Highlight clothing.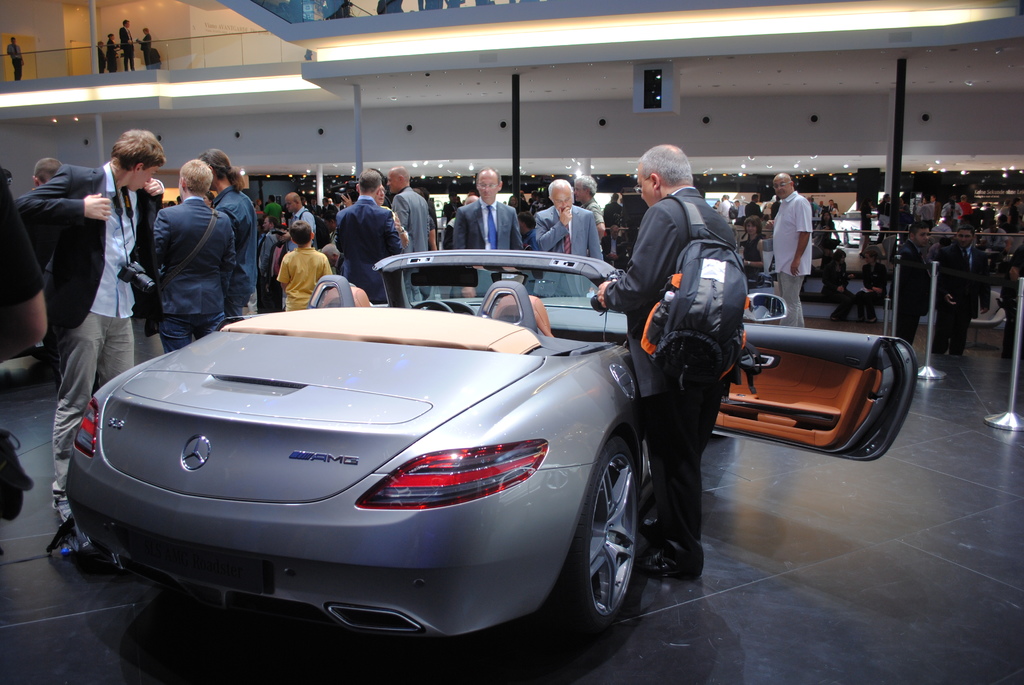
Highlighted region: select_region(4, 40, 26, 81).
